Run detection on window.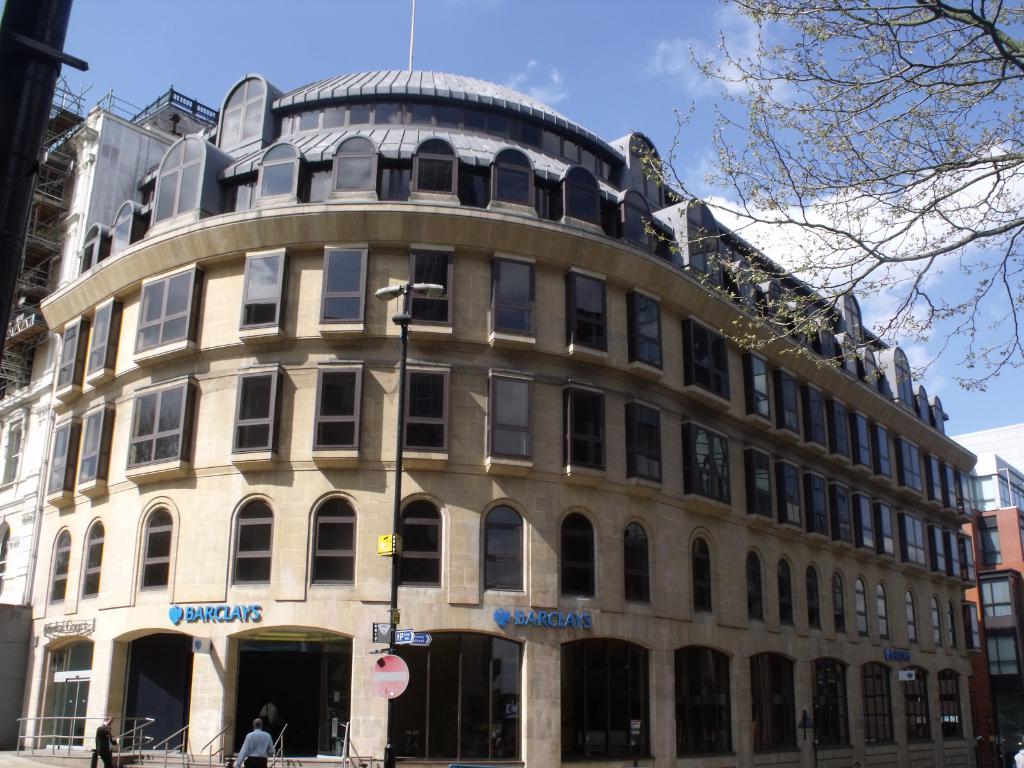
Result: bbox=(0, 408, 29, 490).
